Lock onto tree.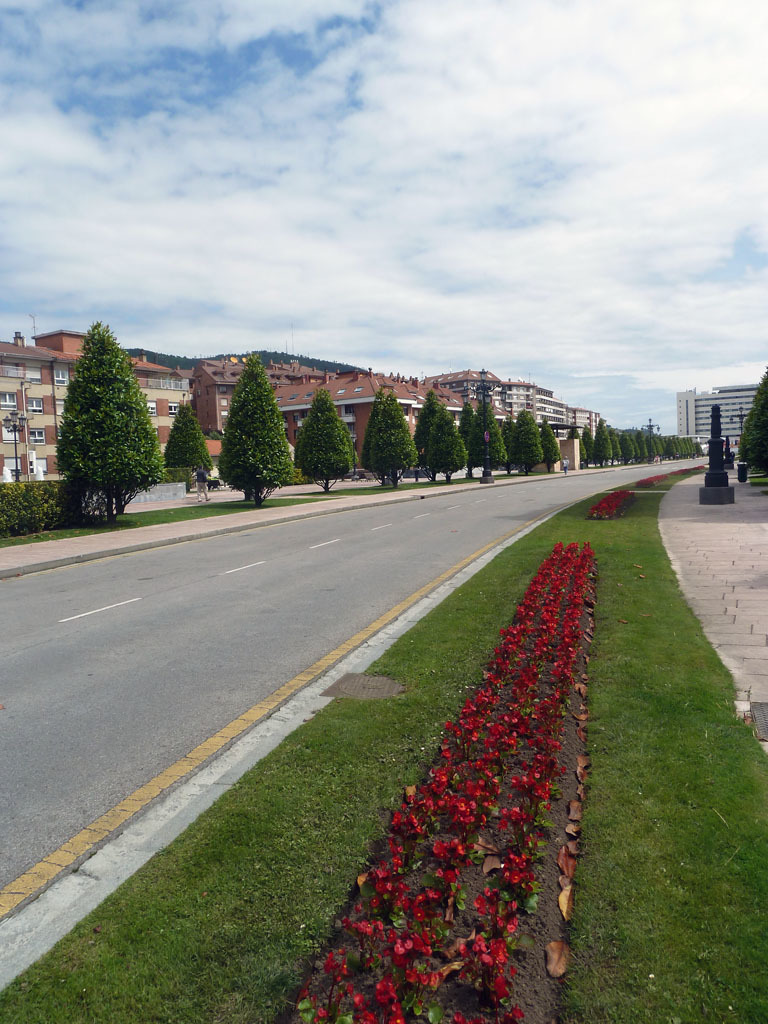
Locked: {"left": 454, "top": 405, "right": 483, "bottom": 481}.
